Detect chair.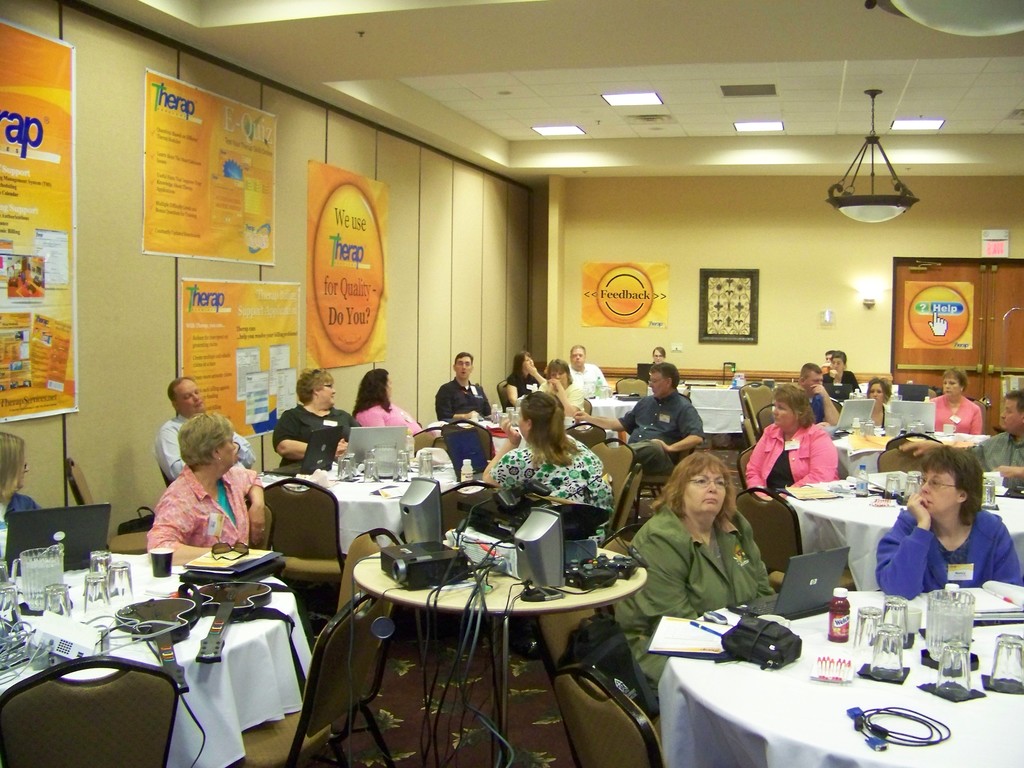
Detected at locate(742, 392, 765, 435).
